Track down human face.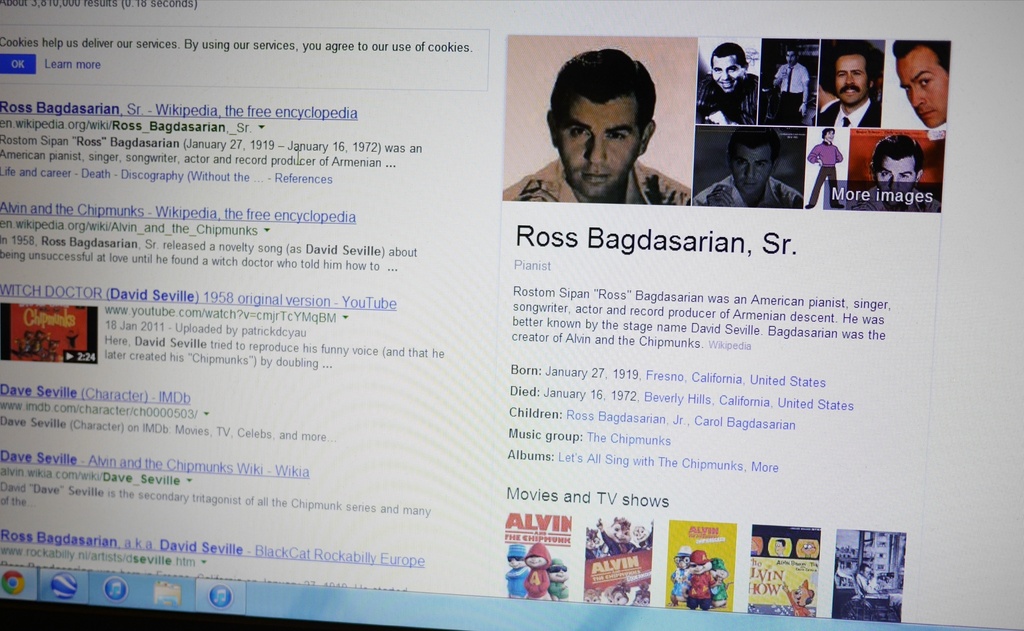
Tracked to rect(733, 149, 776, 206).
